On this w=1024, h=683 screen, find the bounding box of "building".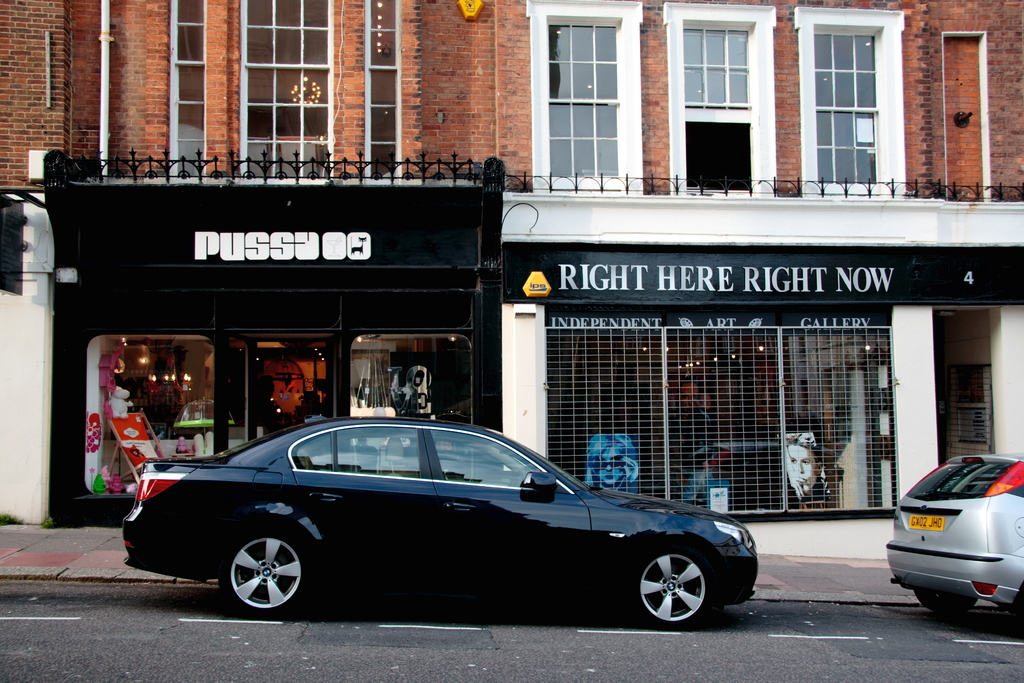
Bounding box: (0, 0, 1023, 527).
